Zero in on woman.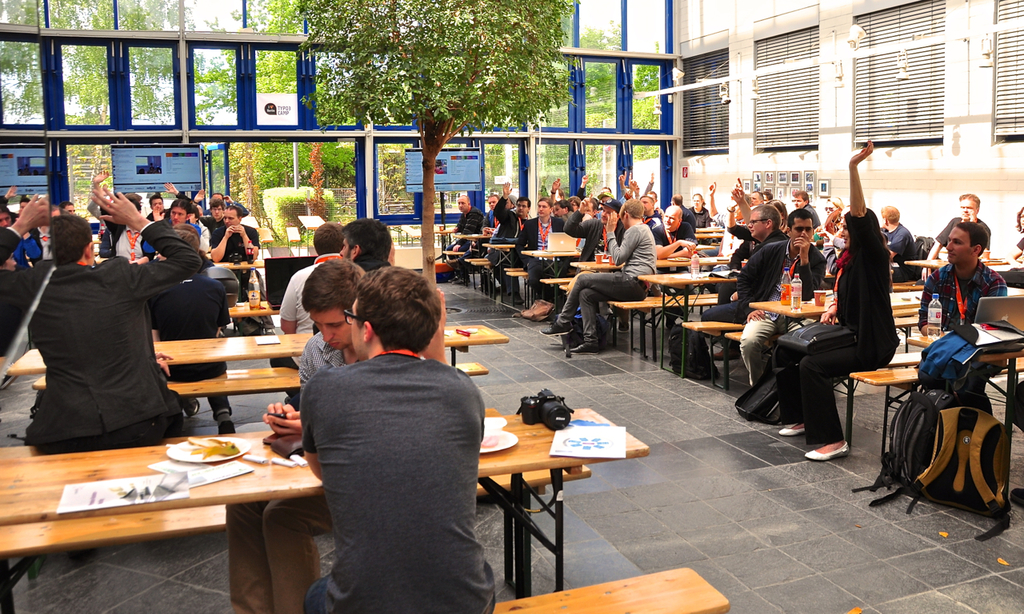
Zeroed in: {"left": 774, "top": 140, "right": 898, "bottom": 459}.
